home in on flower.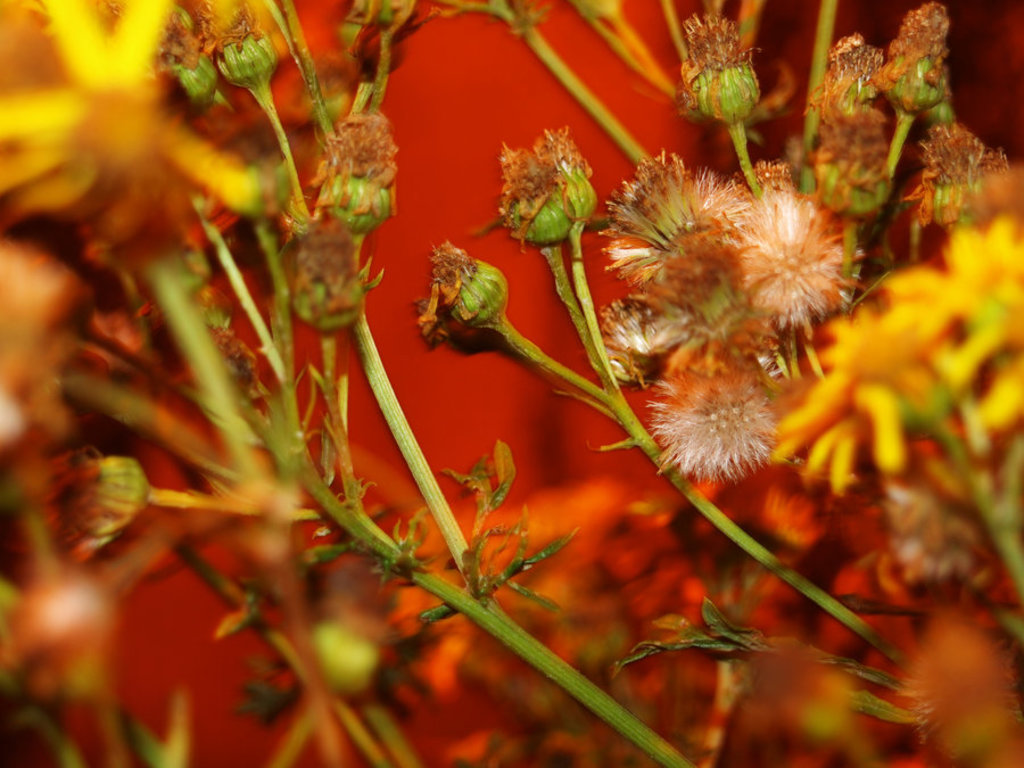
Homed in at {"left": 650, "top": 353, "right": 796, "bottom": 478}.
